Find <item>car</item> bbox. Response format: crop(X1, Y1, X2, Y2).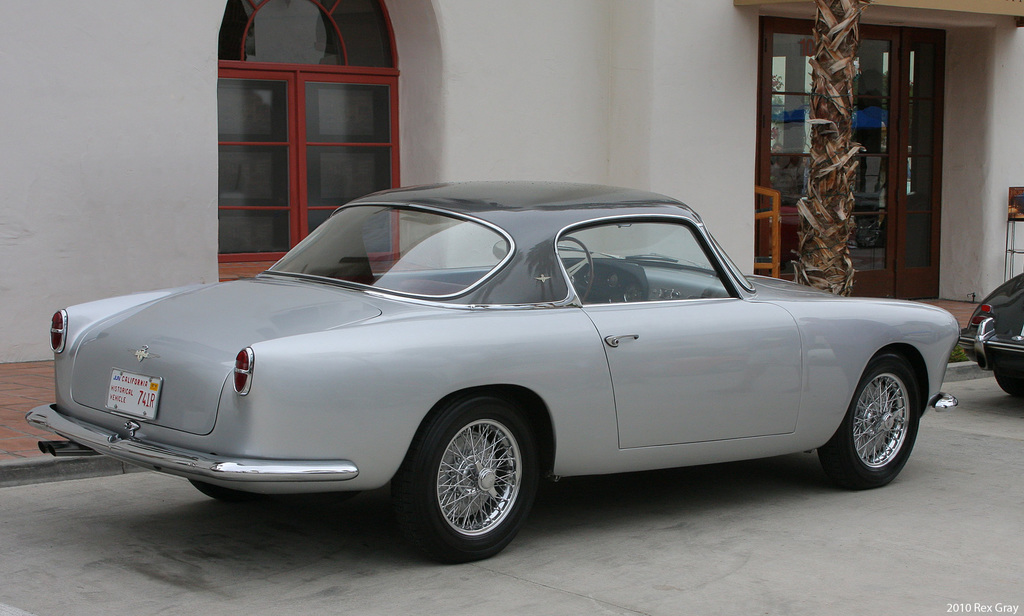
crop(957, 267, 1023, 401).
